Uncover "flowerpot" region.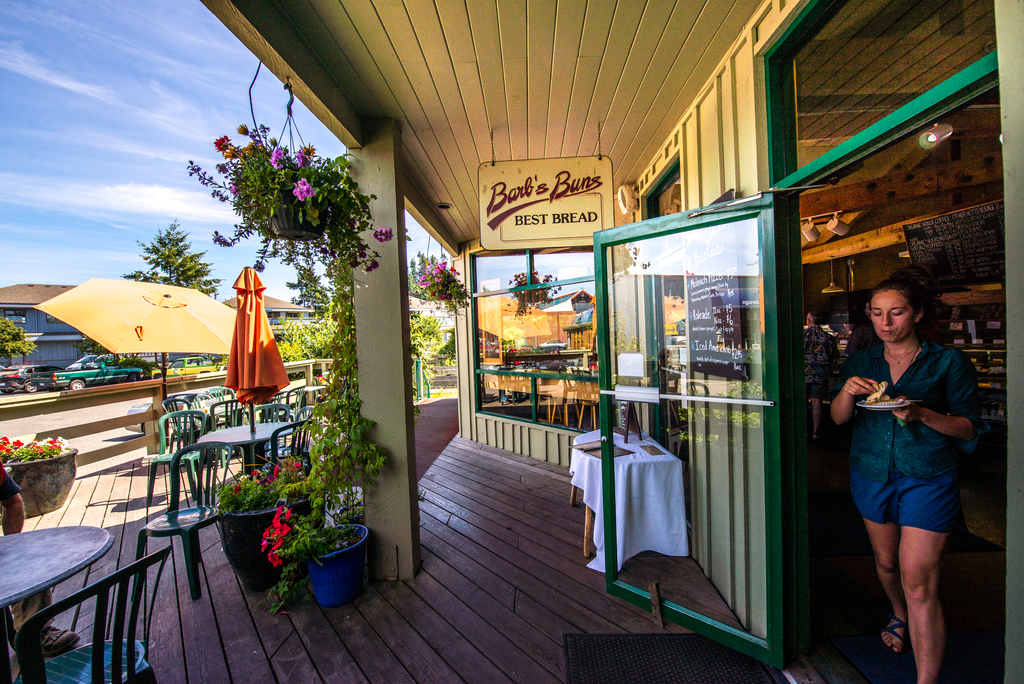
Uncovered: <box>0,444,81,517</box>.
